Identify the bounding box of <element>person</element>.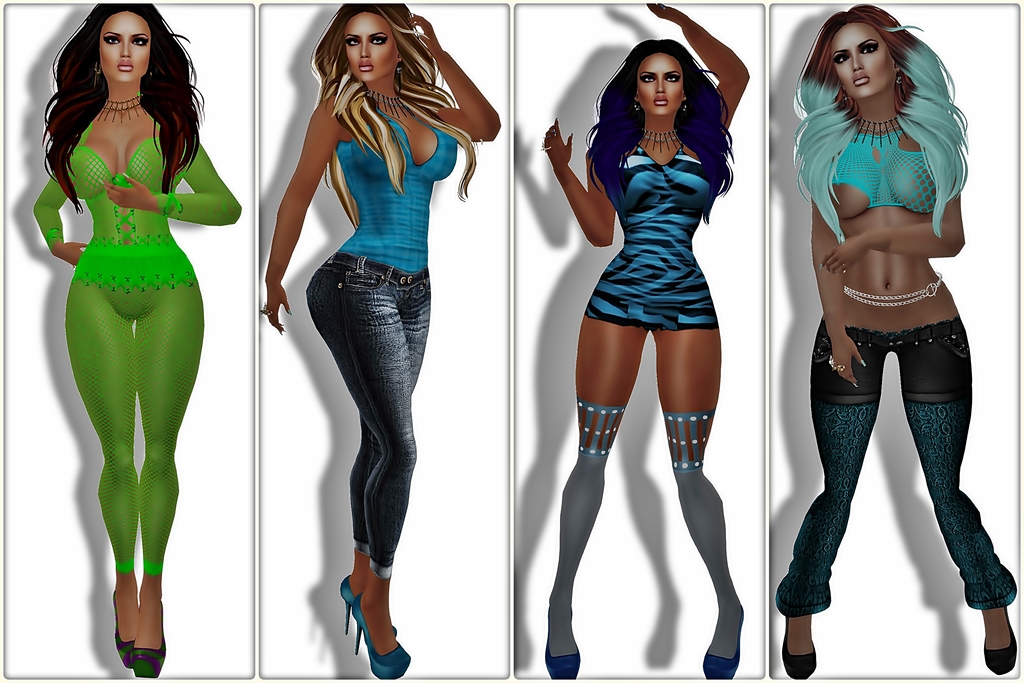
[x1=260, y1=1, x2=499, y2=680].
